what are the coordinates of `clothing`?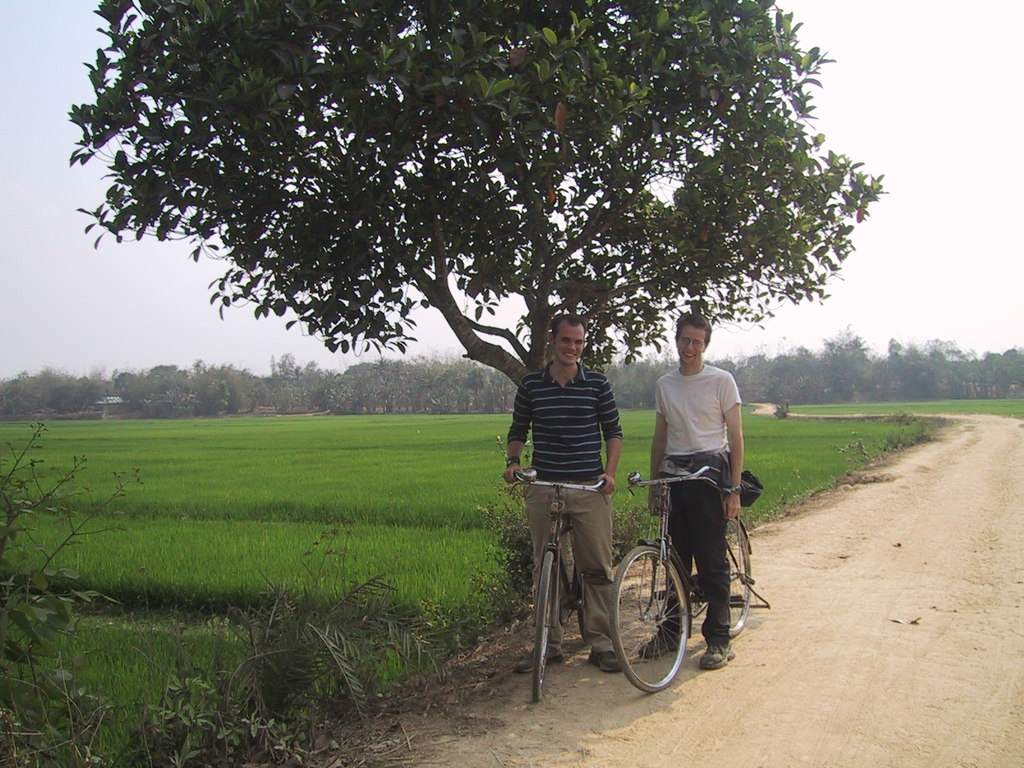
654,365,744,644.
